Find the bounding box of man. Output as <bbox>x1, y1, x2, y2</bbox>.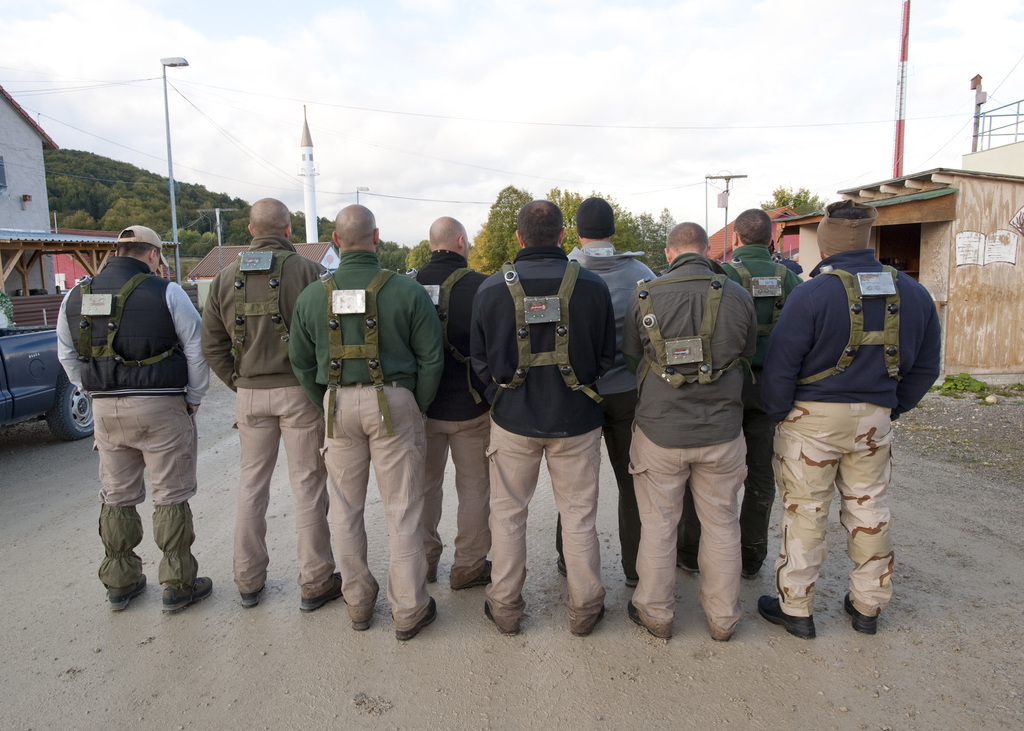
<bbox>206, 198, 332, 615</bbox>.
